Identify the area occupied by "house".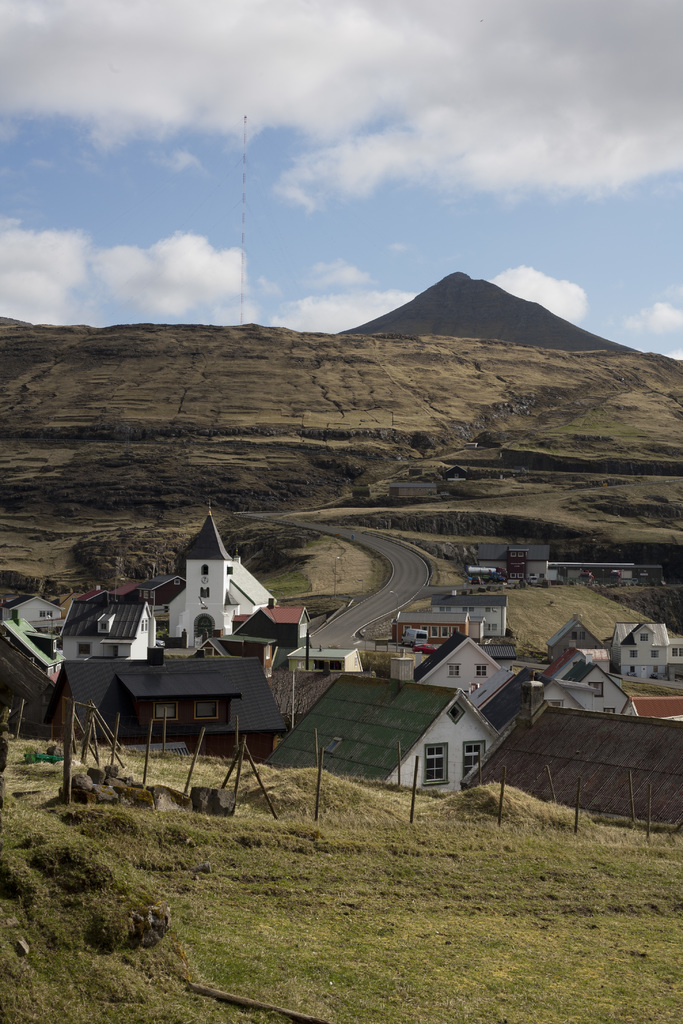
Area: 554/650/632/727.
